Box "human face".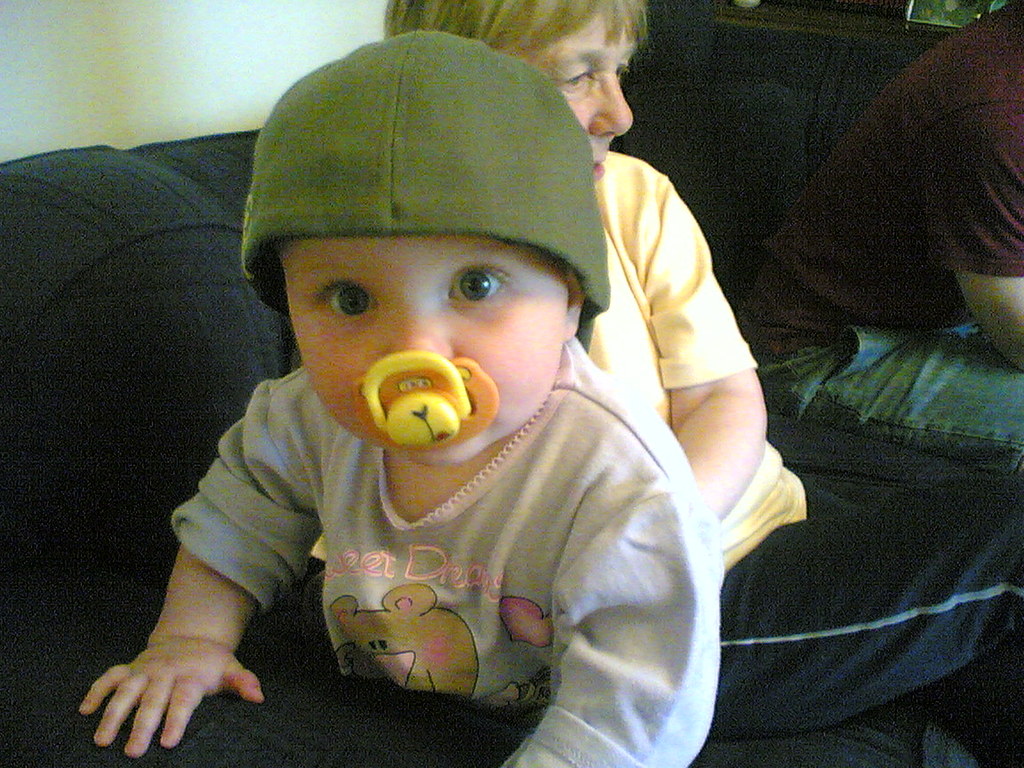
[x1=529, y1=14, x2=634, y2=187].
